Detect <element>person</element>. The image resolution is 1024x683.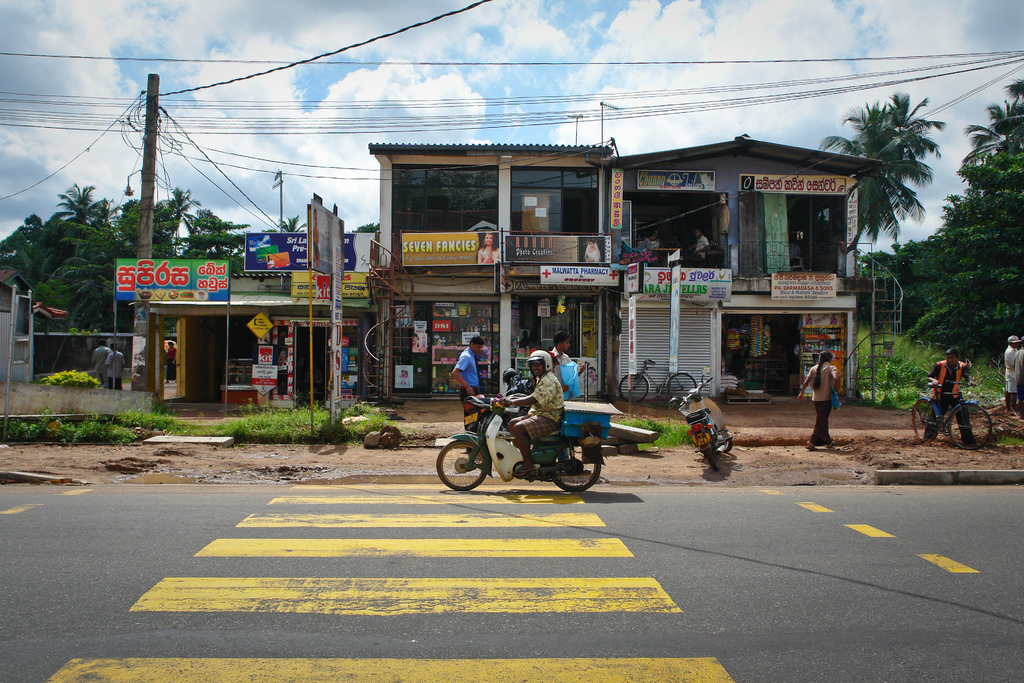
<bbox>162, 339, 176, 384</bbox>.
